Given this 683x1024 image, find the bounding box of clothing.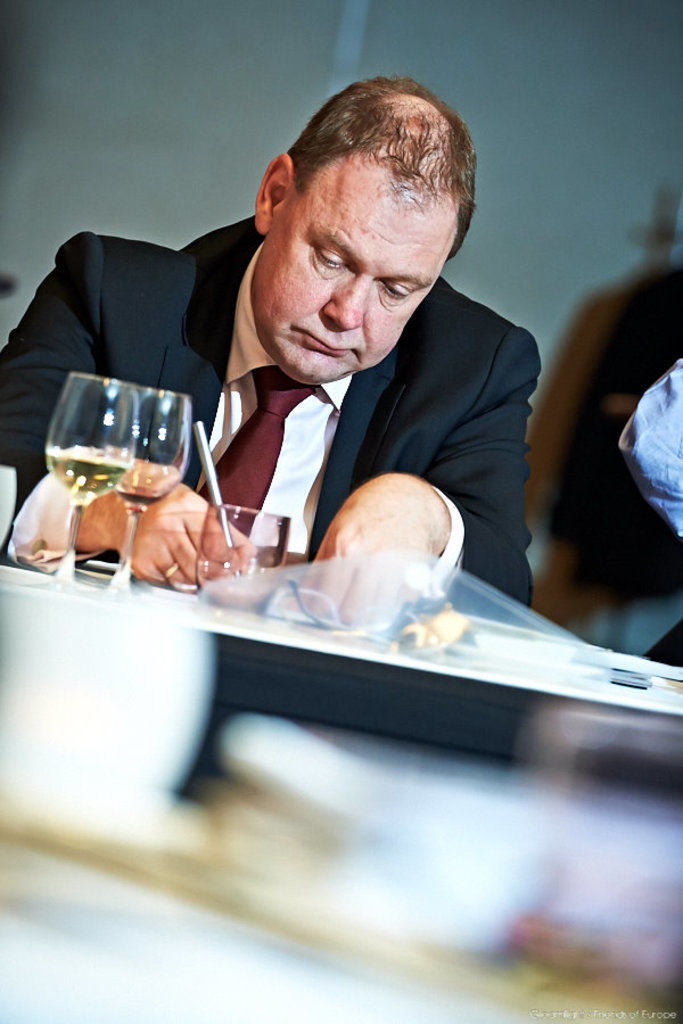
545/265/682/661.
